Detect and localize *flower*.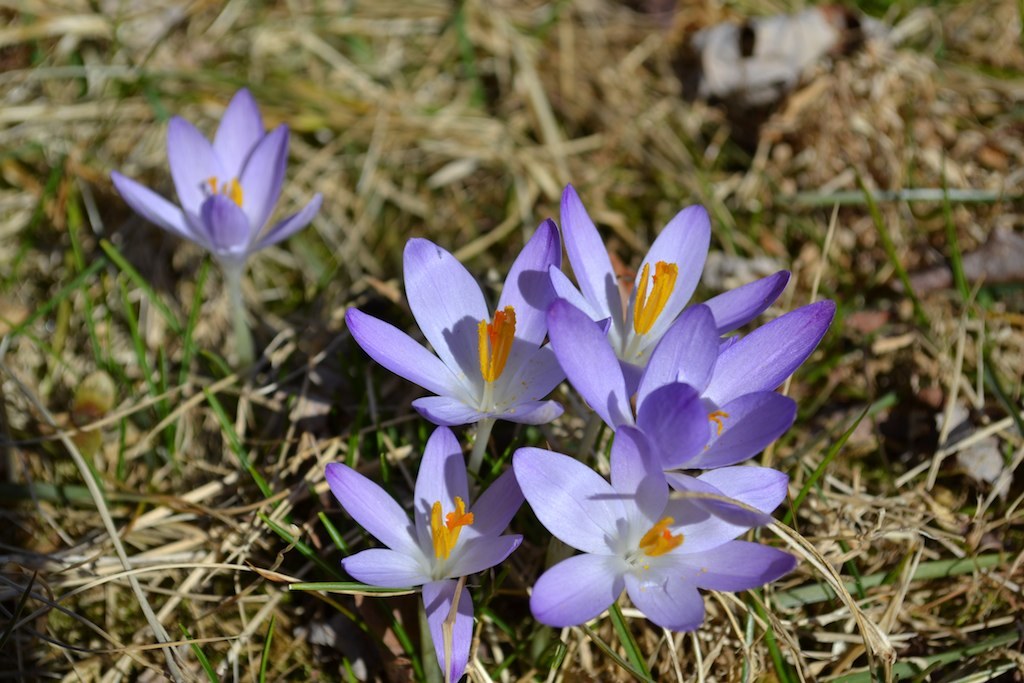
Localized at <region>324, 427, 526, 682</region>.
